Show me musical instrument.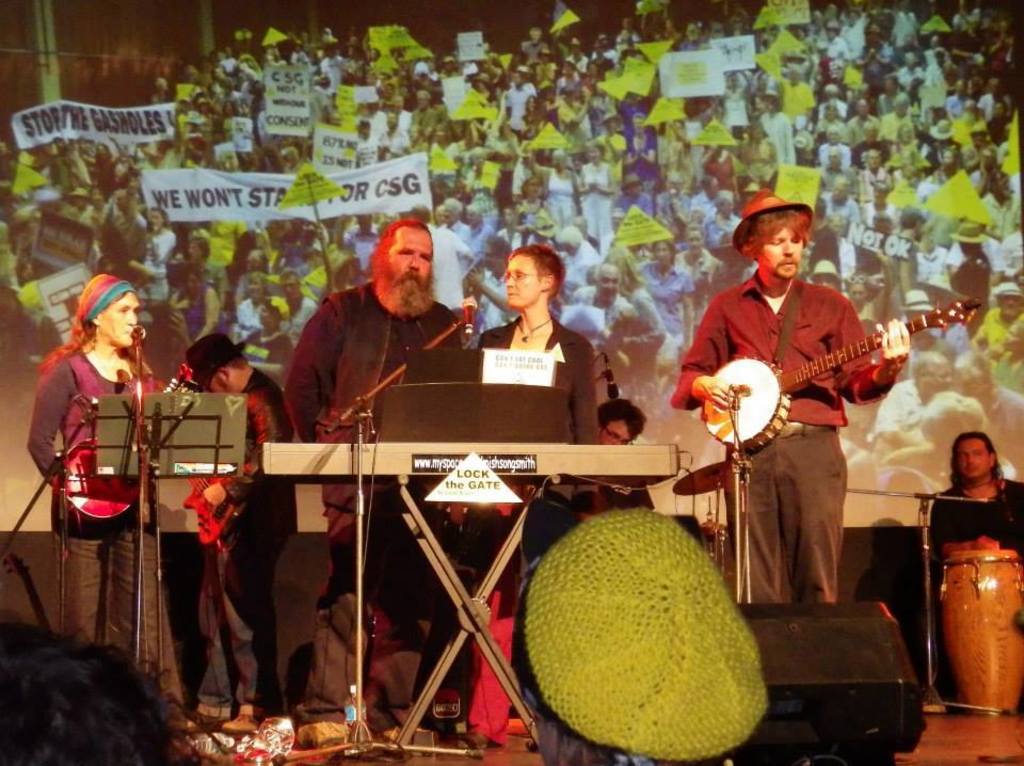
musical instrument is here: 667/453/737/590.
